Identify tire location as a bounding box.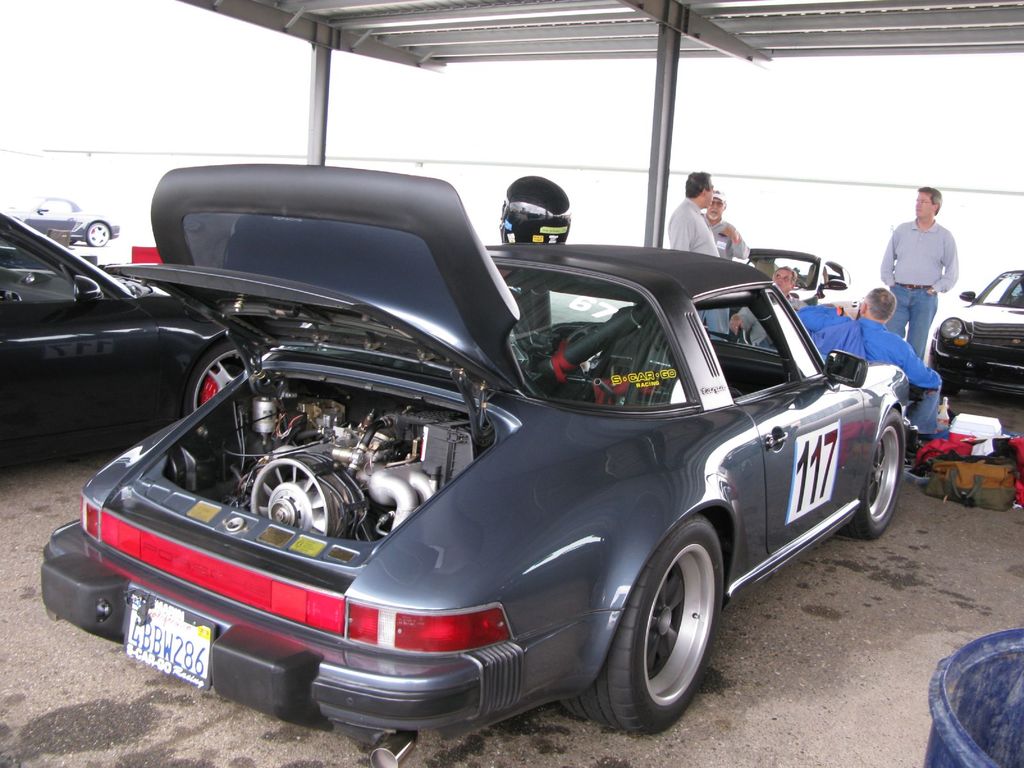
locate(88, 220, 113, 248).
